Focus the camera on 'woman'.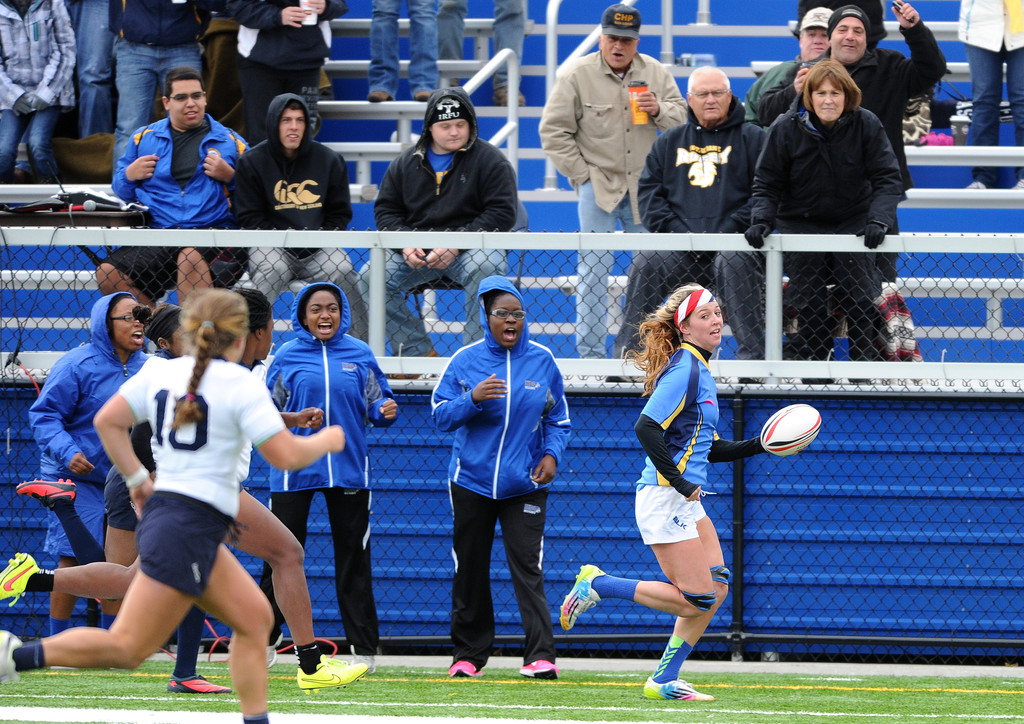
Focus region: left=259, top=269, right=419, bottom=665.
